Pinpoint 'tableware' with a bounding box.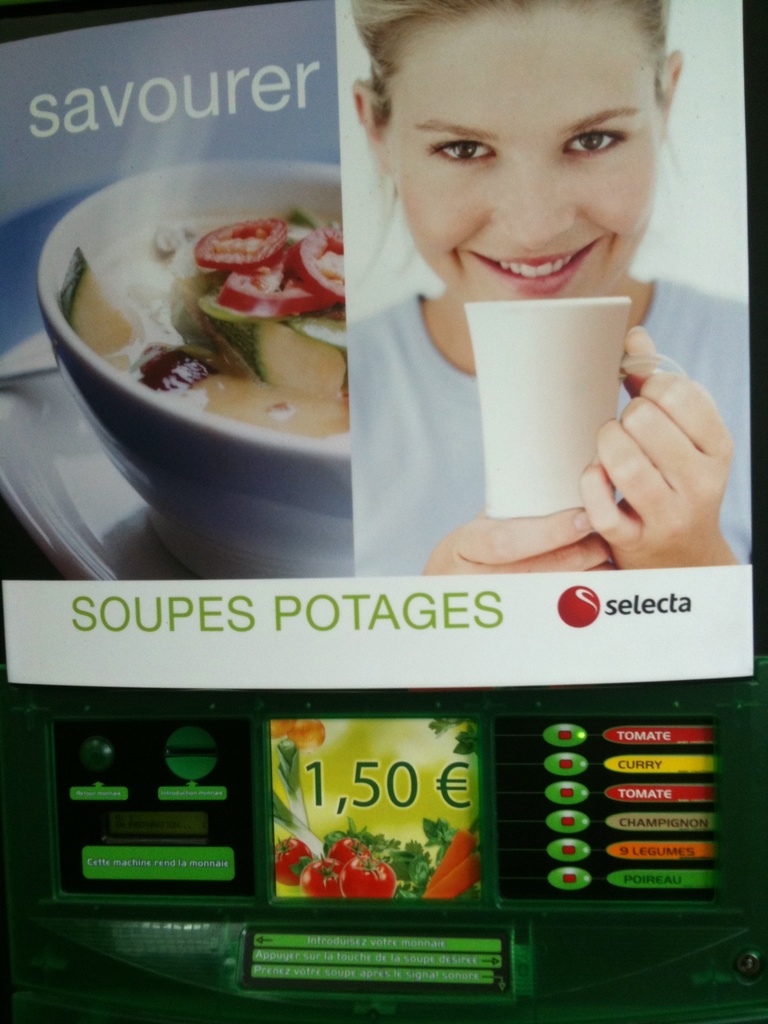
x1=463, y1=294, x2=681, y2=516.
